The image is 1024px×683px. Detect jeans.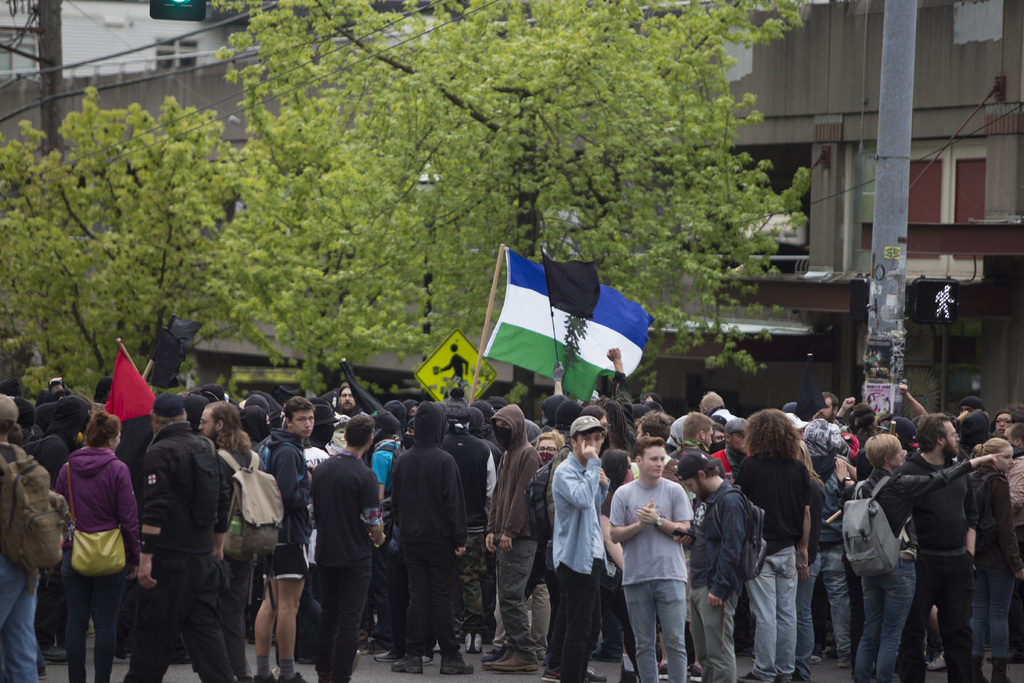
Detection: 970, 565, 1012, 655.
